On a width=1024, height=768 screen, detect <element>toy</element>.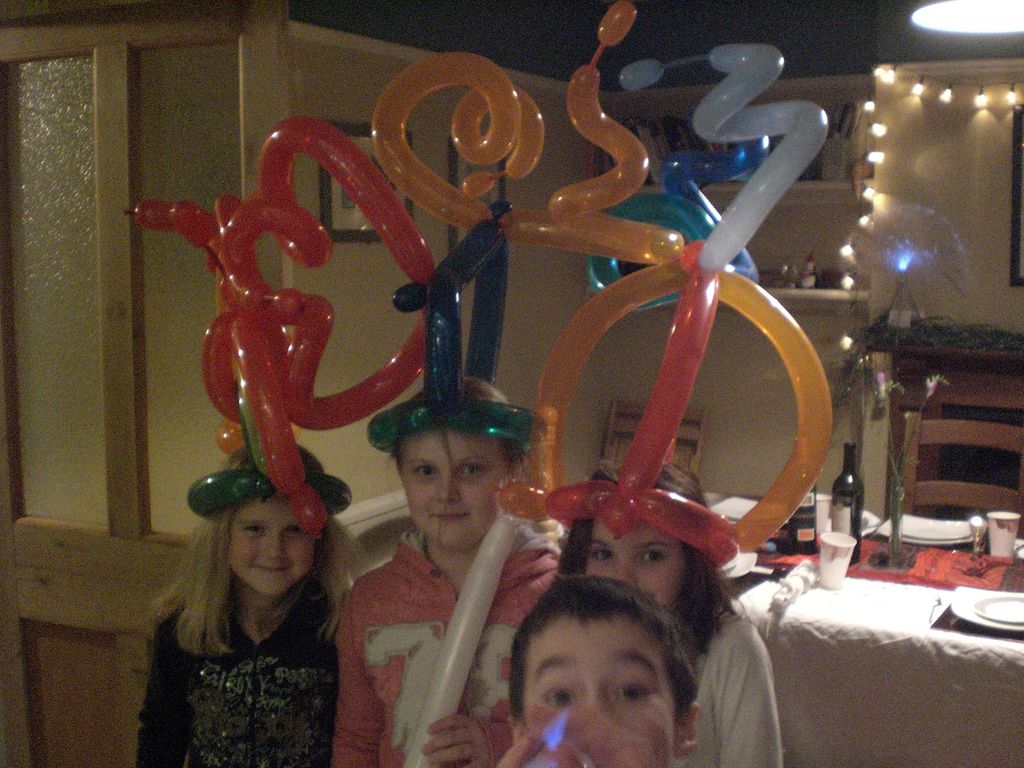
[352, 49, 552, 450].
